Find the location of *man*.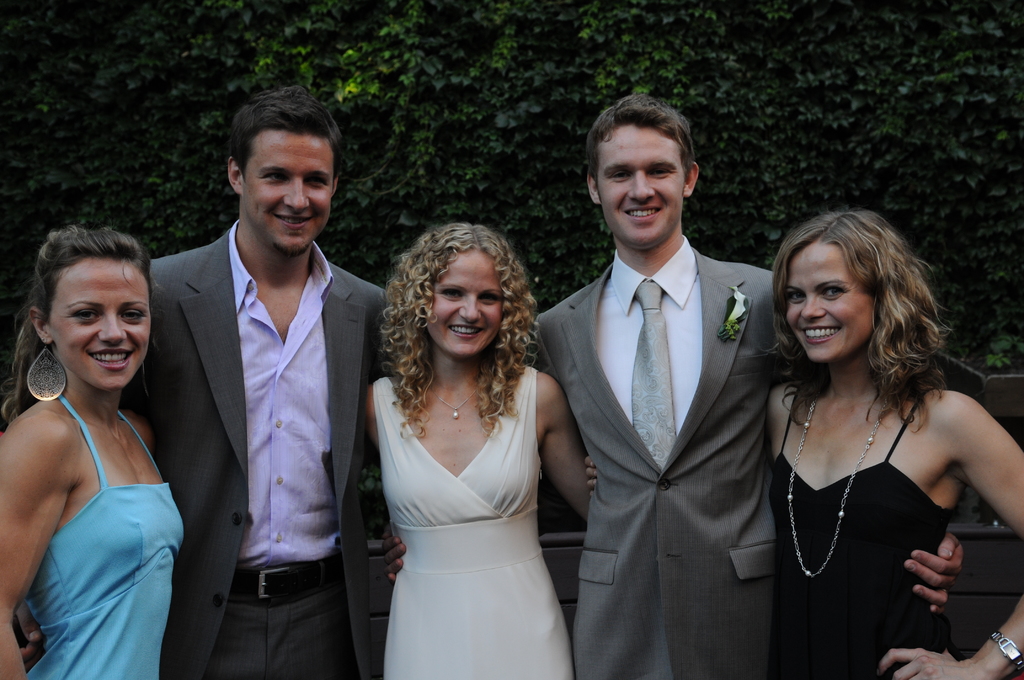
Location: 509:88:961:679.
